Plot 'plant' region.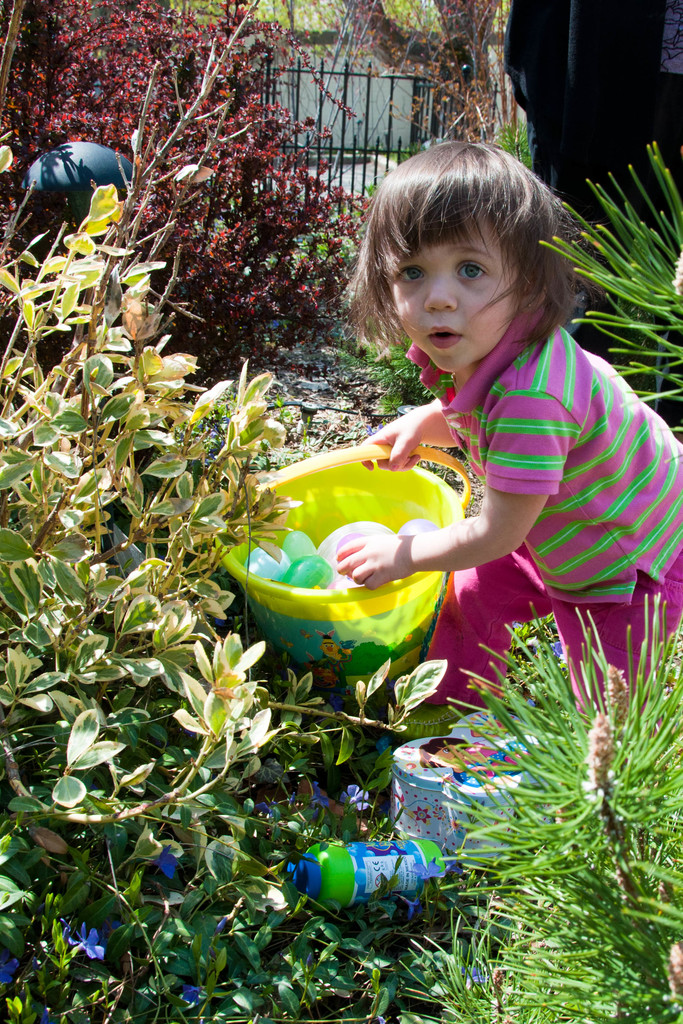
Plotted at 481,109,534,175.
